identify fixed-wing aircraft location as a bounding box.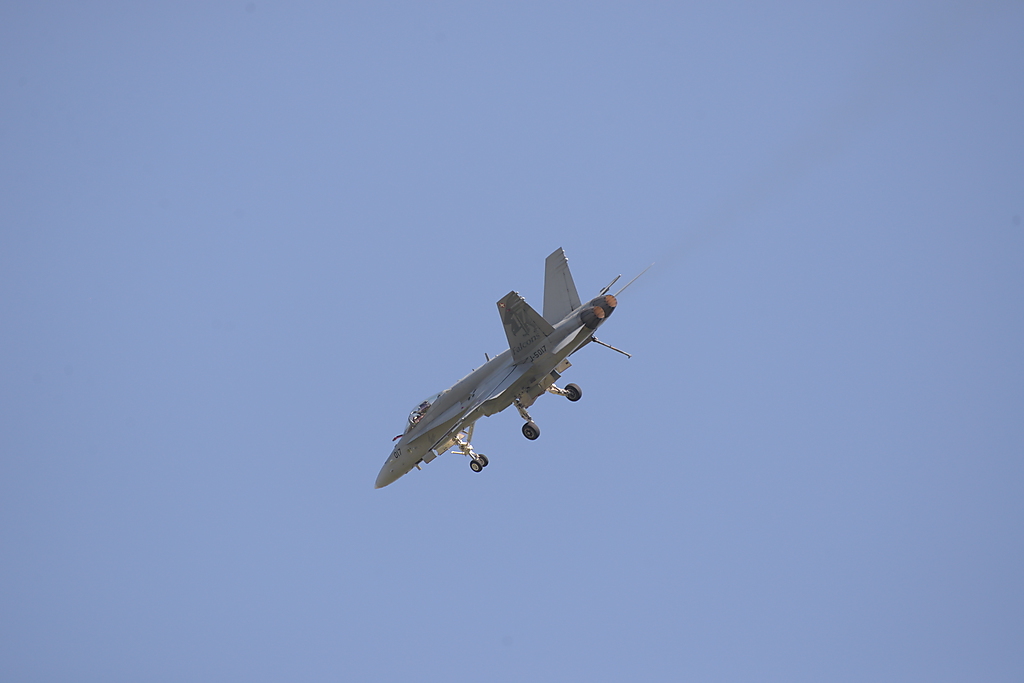
locate(372, 240, 664, 495).
